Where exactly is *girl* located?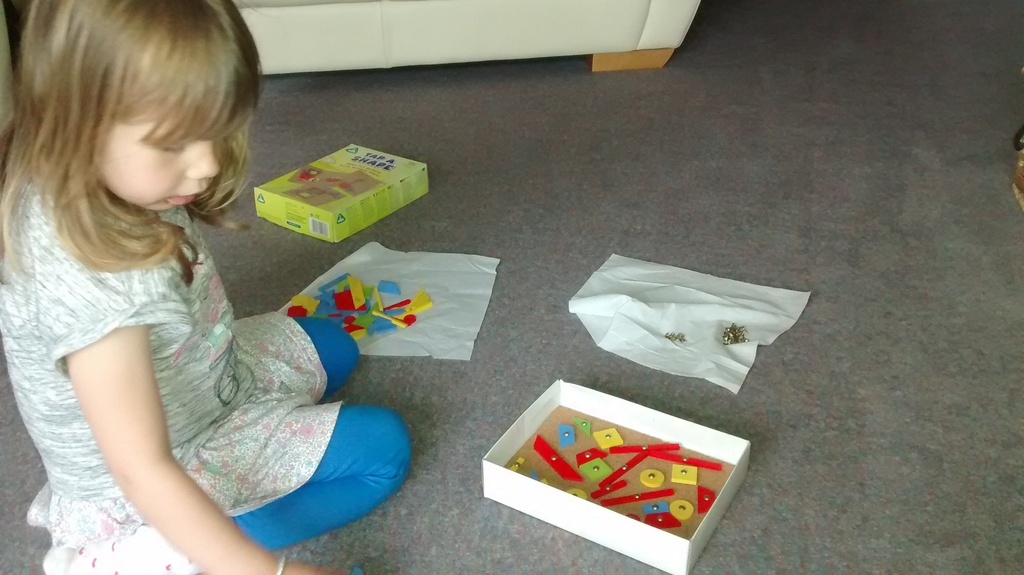
Its bounding box is left=0, top=0, right=413, bottom=574.
